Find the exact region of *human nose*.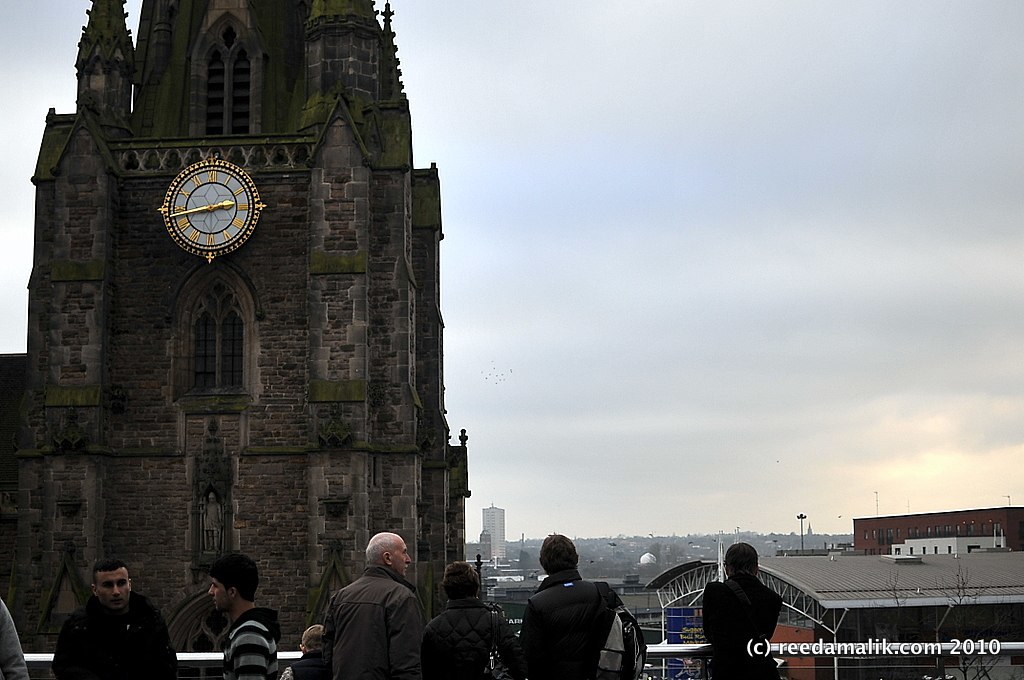
Exact region: left=405, top=551, right=414, bottom=564.
